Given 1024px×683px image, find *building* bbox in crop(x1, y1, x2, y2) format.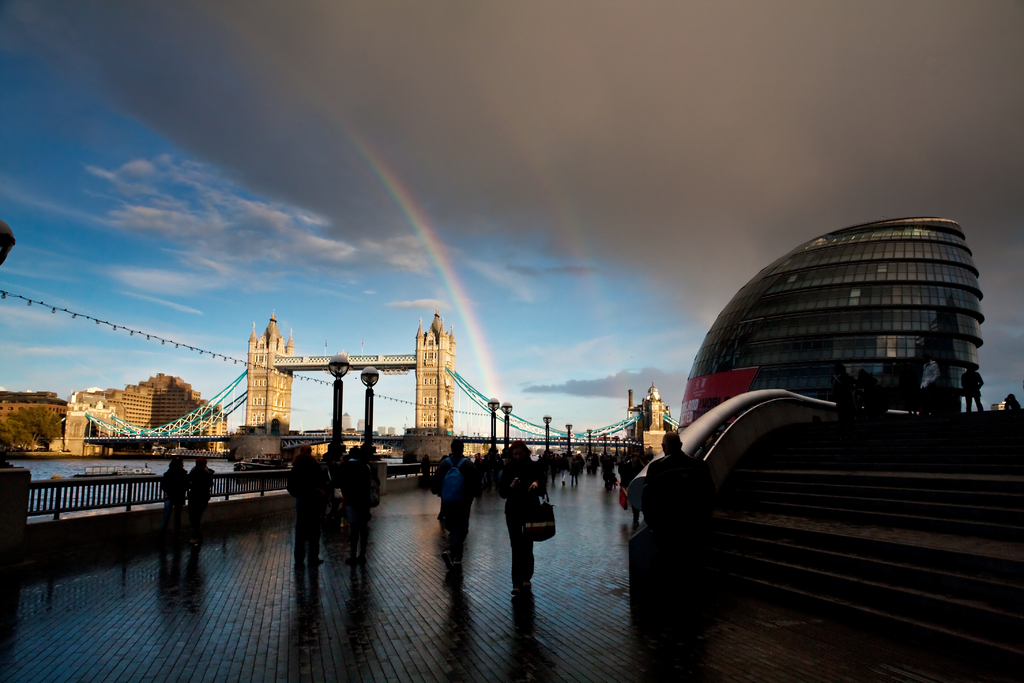
crop(676, 218, 984, 429).
